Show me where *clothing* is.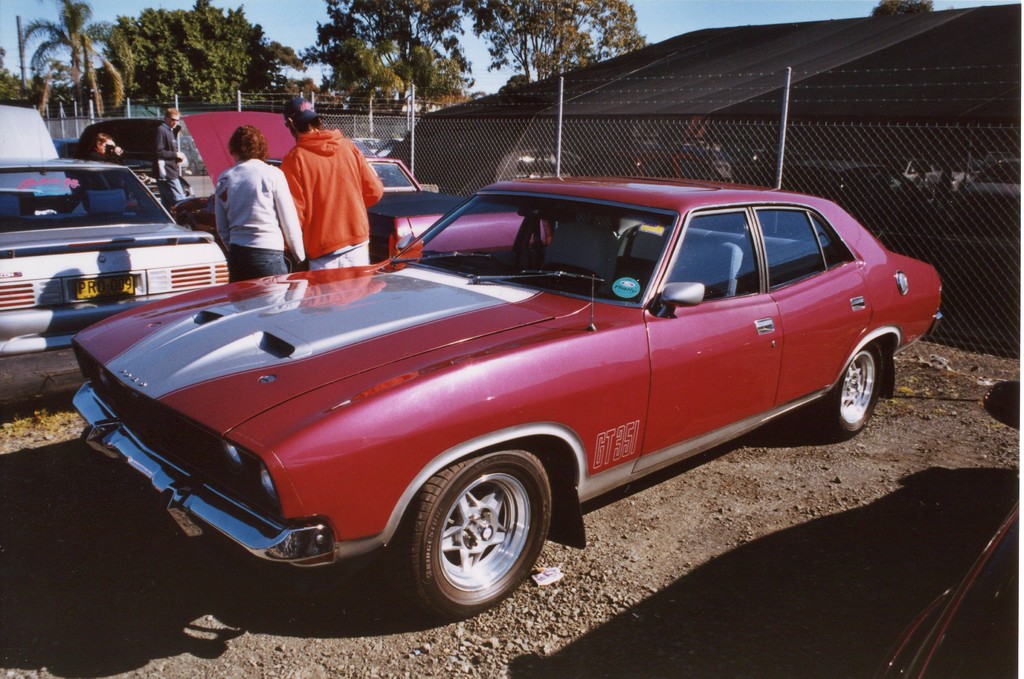
*clothing* is at crop(154, 175, 186, 214).
